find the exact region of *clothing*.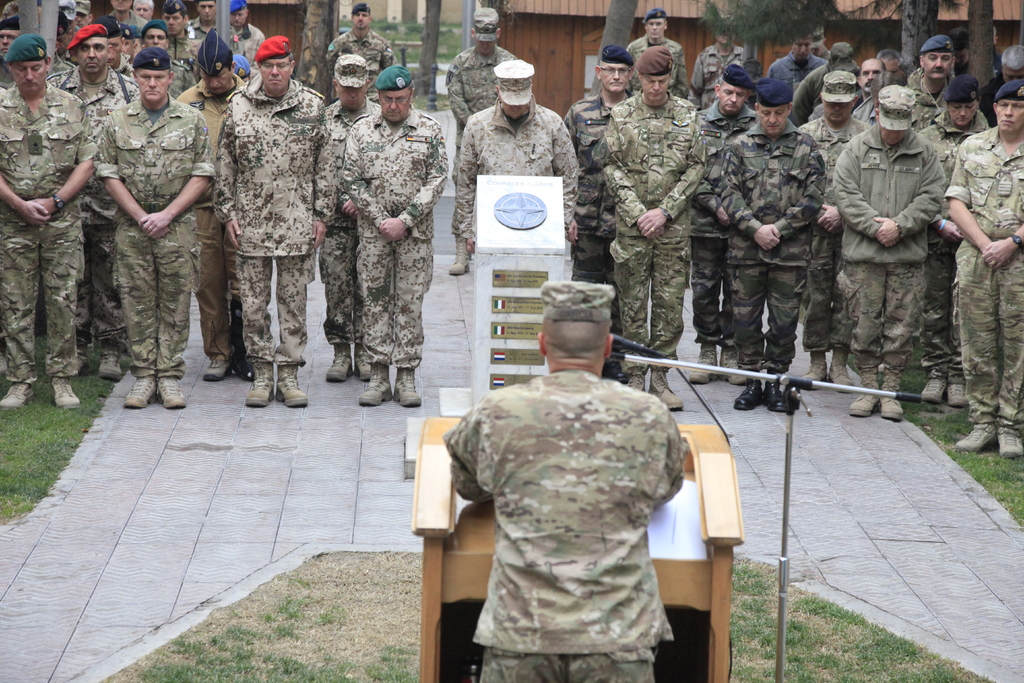
Exact region: box=[689, 42, 748, 107].
